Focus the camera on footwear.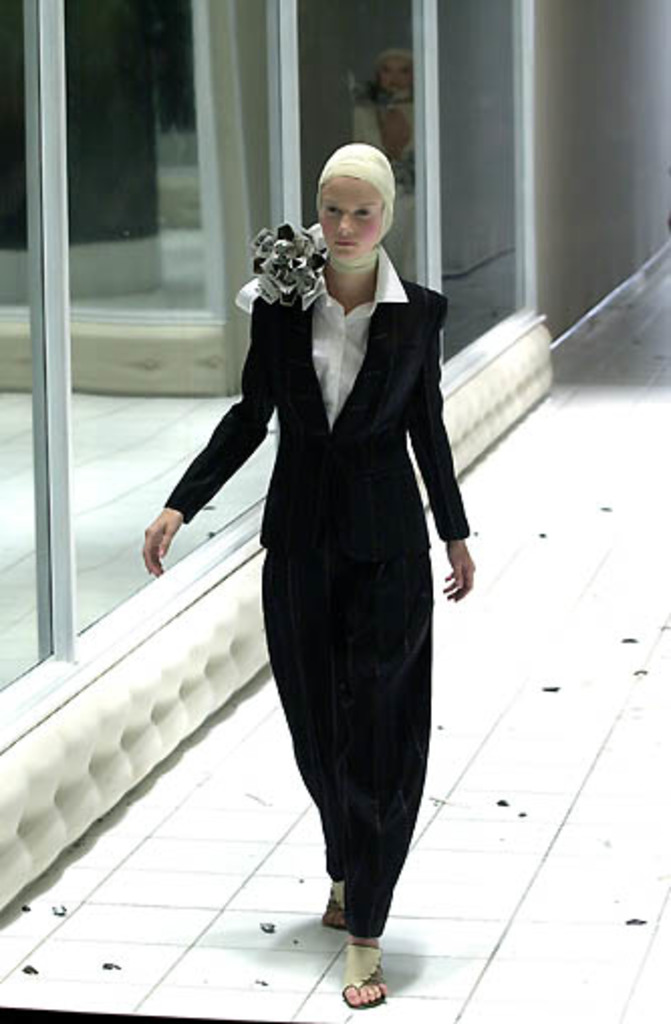
Focus region: [343,949,381,1006].
